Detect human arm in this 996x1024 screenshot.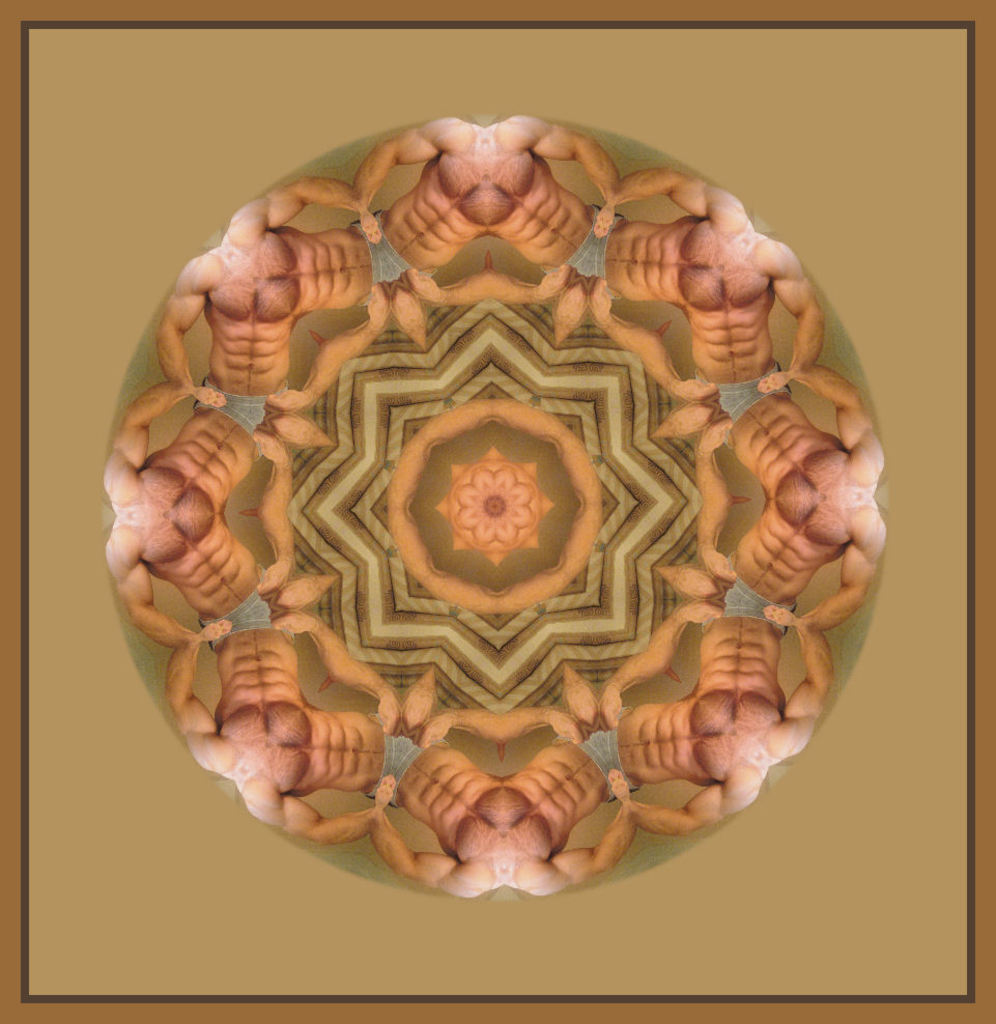
Detection: crop(519, 794, 644, 903).
